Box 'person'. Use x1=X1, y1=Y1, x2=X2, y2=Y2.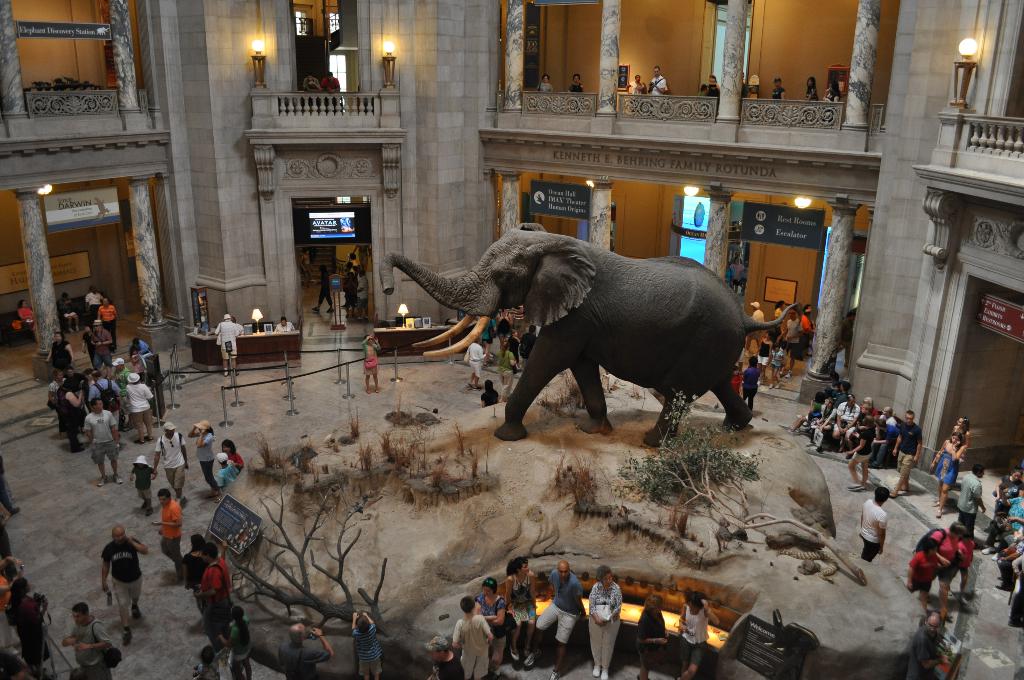
x1=542, y1=77, x2=554, y2=92.
